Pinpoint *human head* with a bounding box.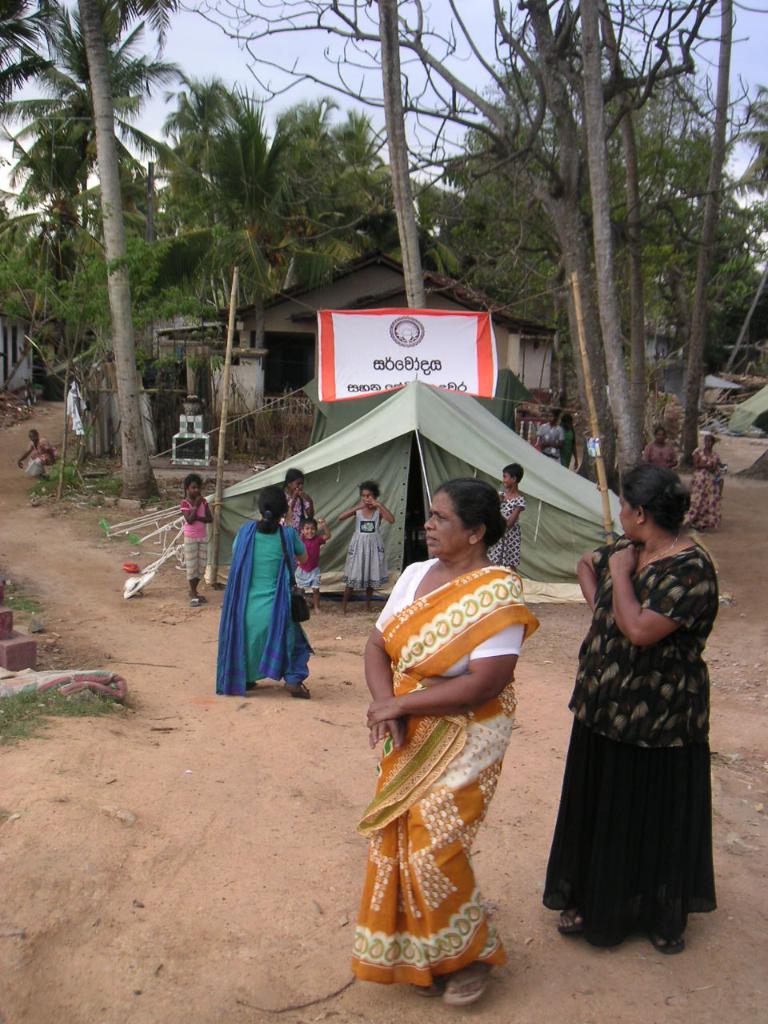
bbox=(29, 427, 42, 445).
